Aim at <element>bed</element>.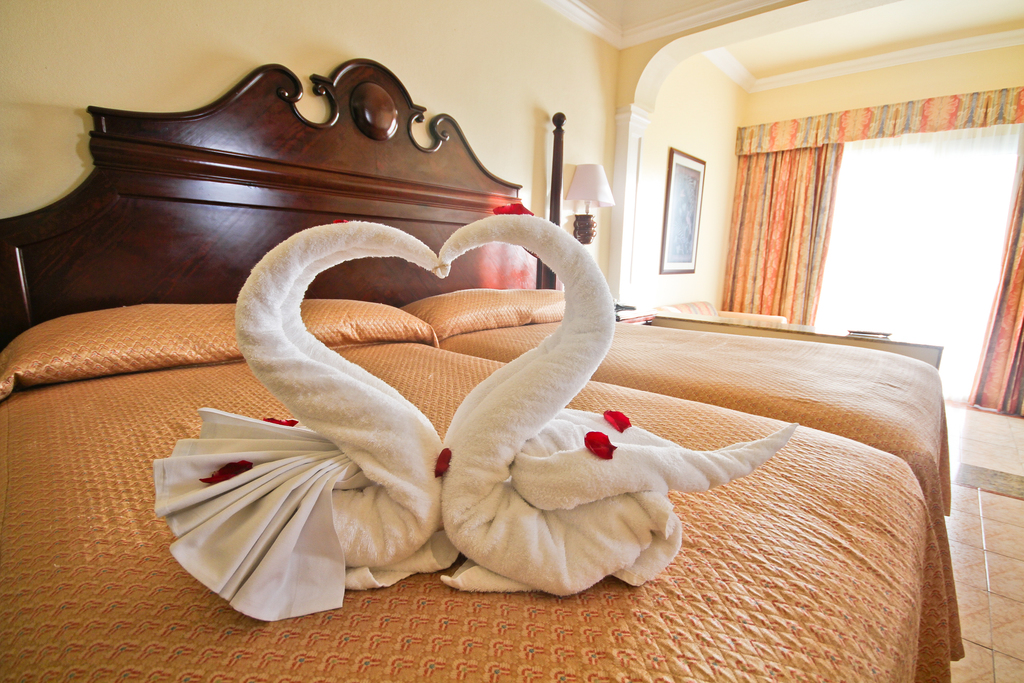
Aimed at <bbox>15, 121, 938, 648</bbox>.
